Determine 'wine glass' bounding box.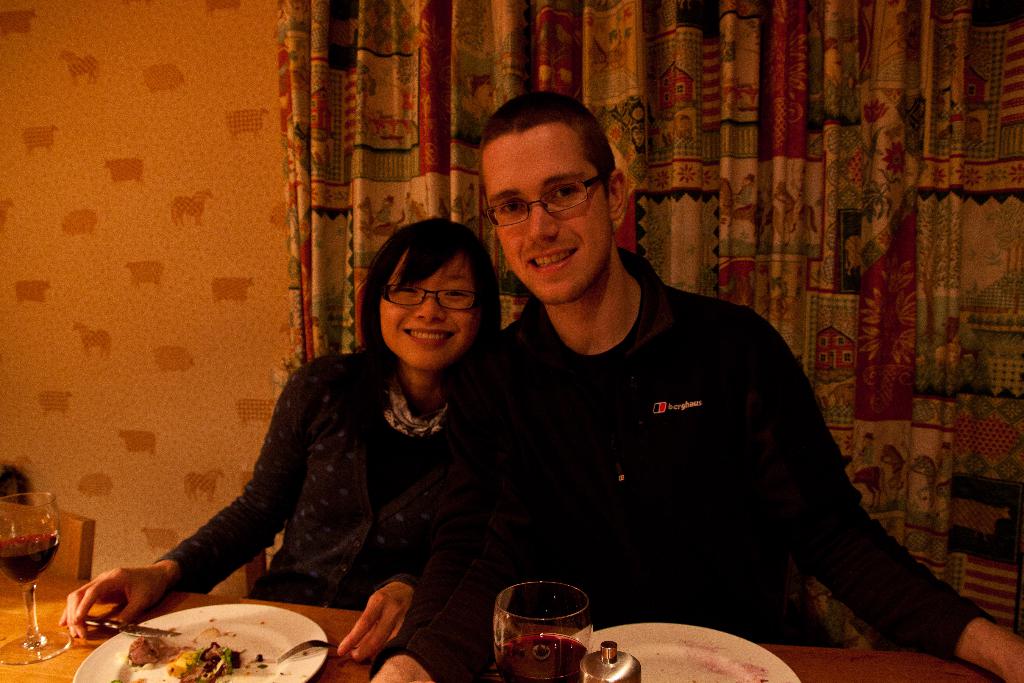
Determined: 0, 493, 75, 667.
